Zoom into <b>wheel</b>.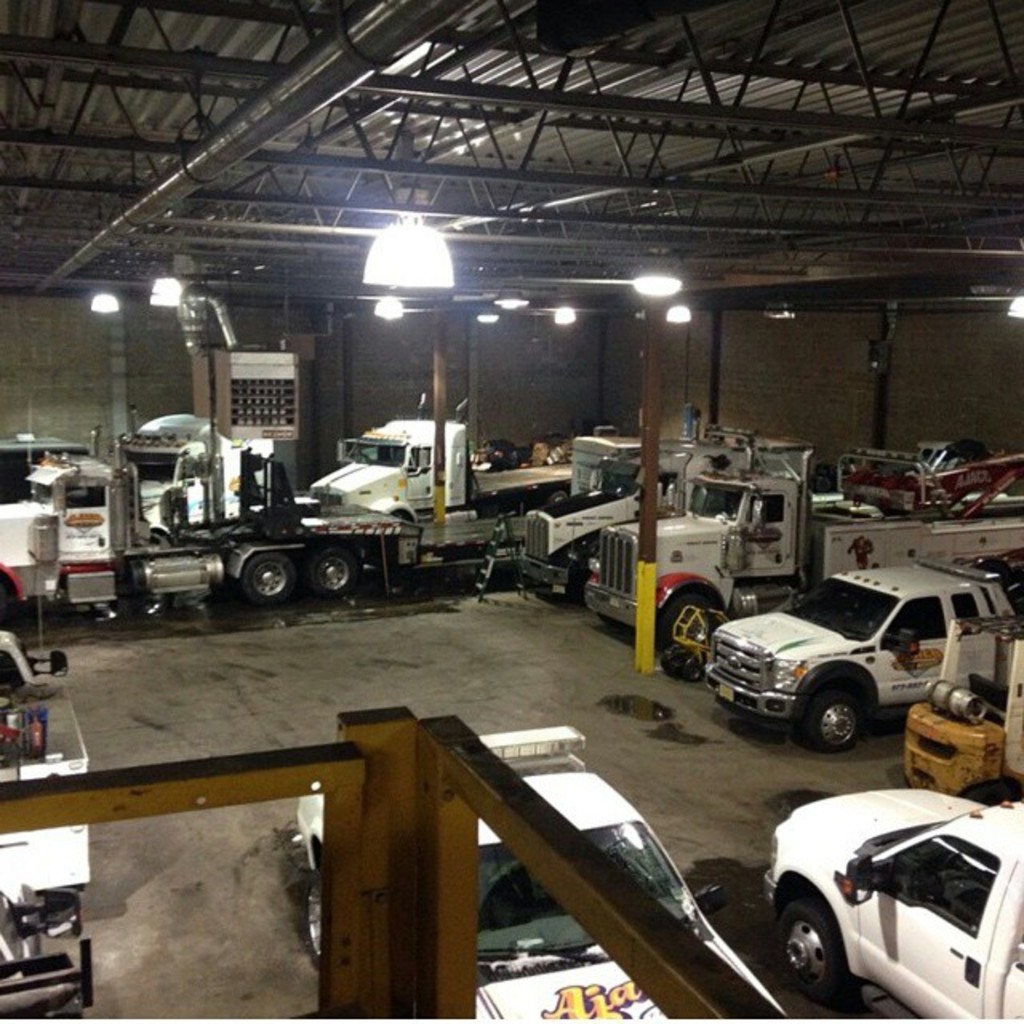
Zoom target: 659/648/682/670.
